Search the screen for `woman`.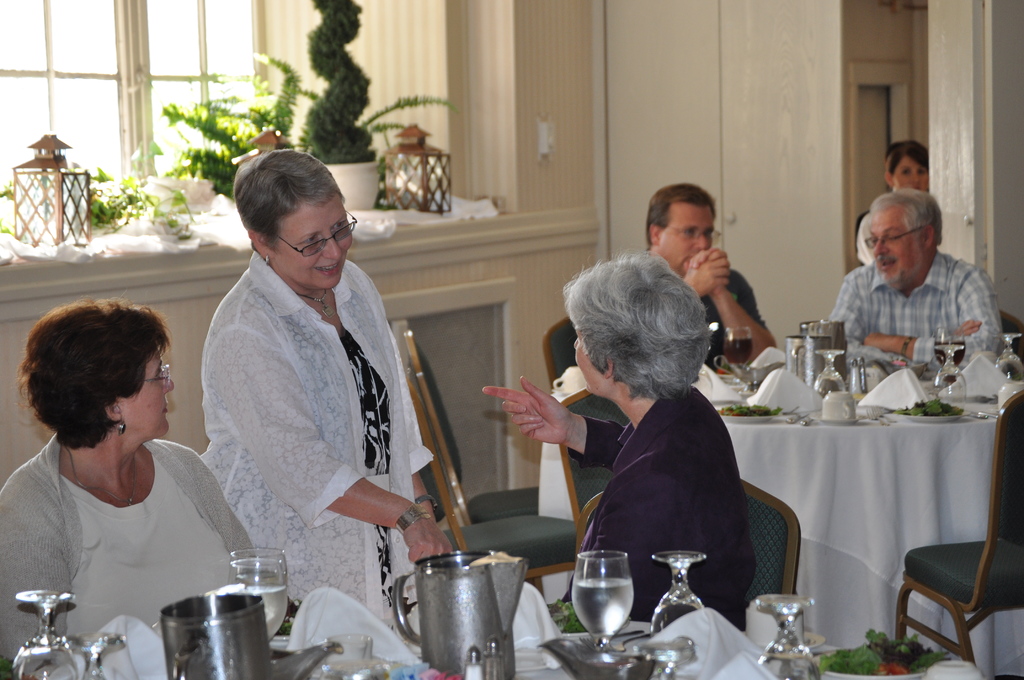
Found at select_region(856, 141, 934, 268).
